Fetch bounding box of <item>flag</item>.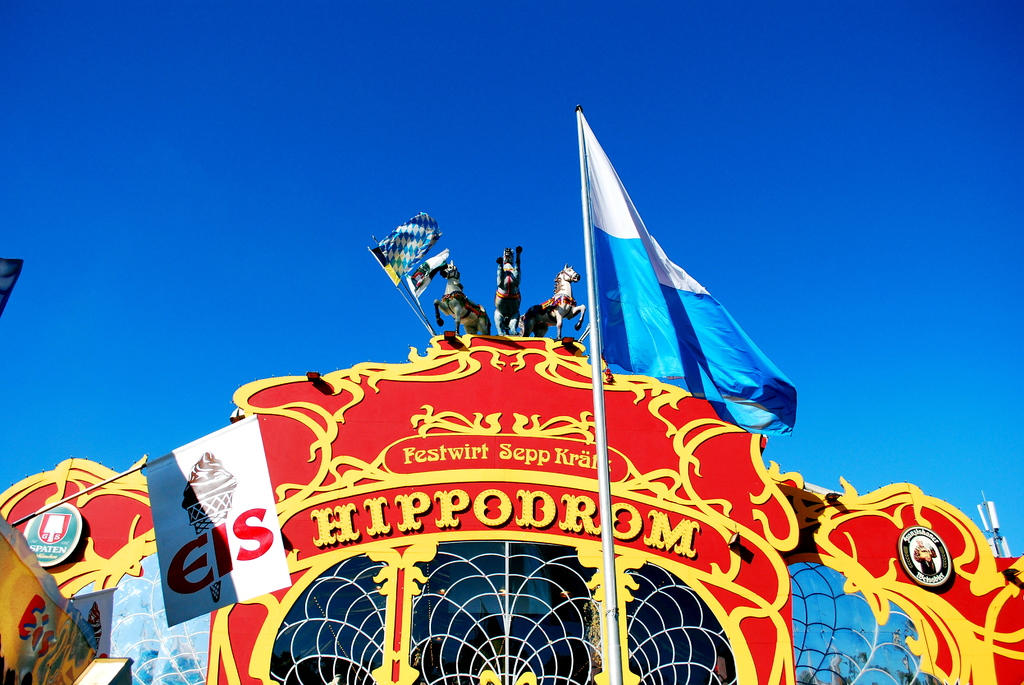
Bbox: BBox(572, 102, 801, 441).
